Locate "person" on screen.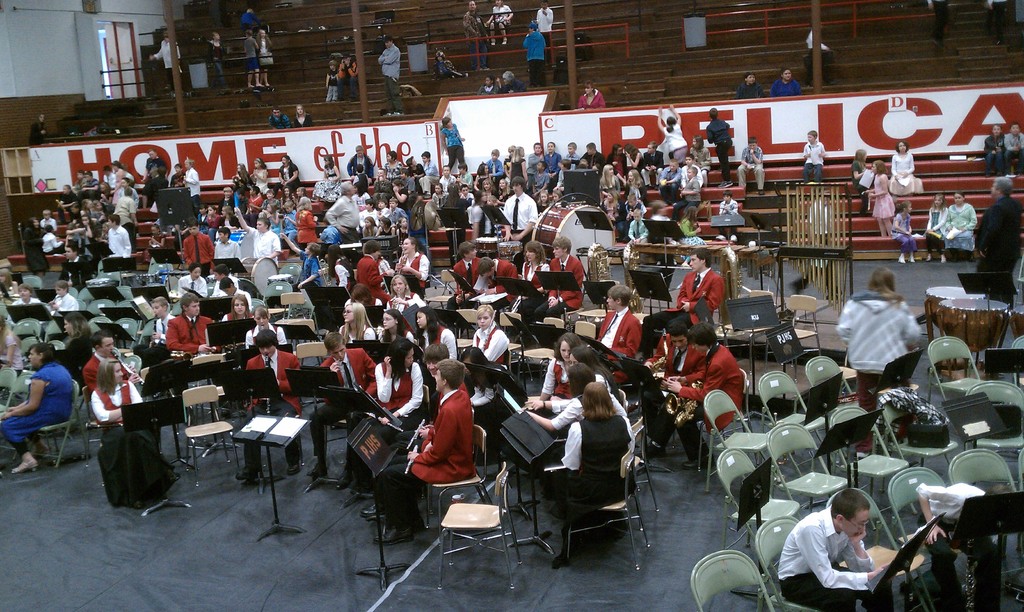
On screen at pyautogui.locateOnScreen(308, 337, 386, 481).
